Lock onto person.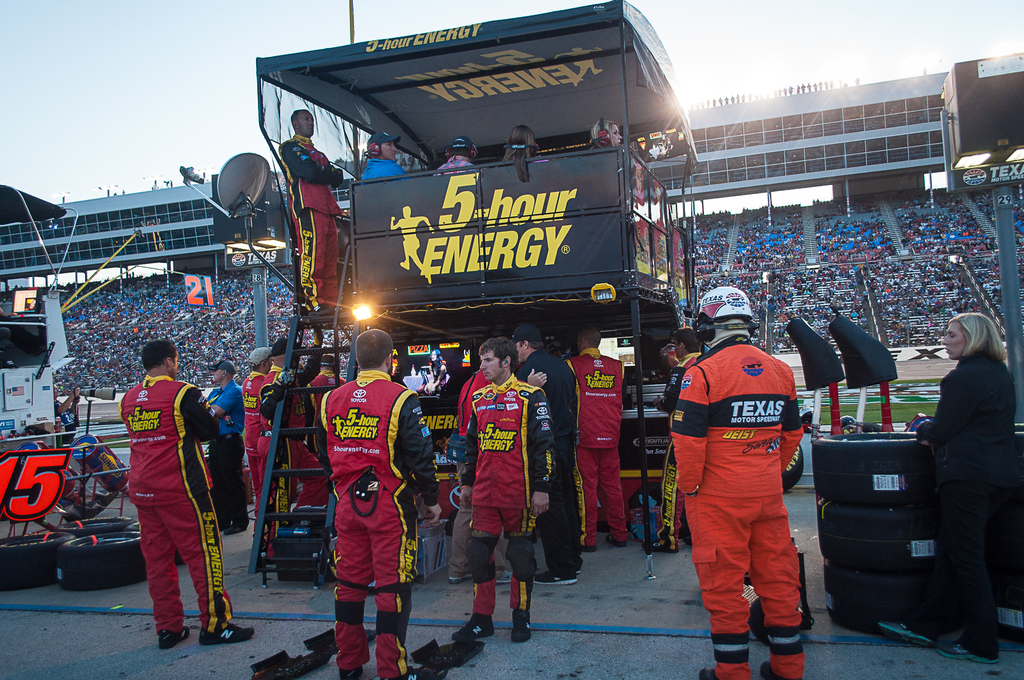
Locked: (302,350,352,460).
